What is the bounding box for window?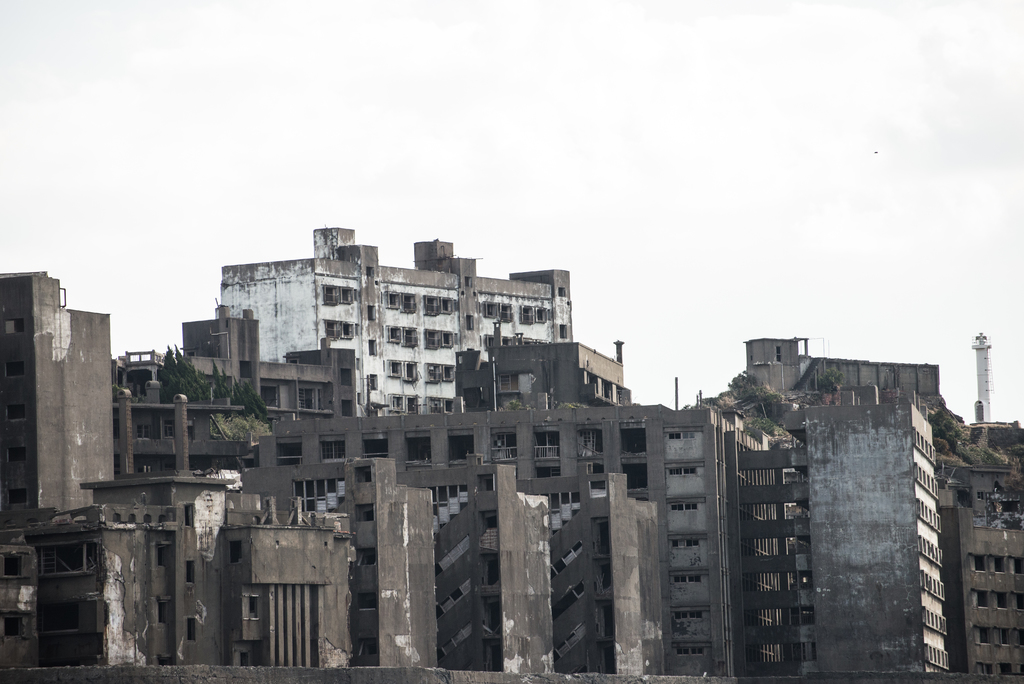
<region>3, 363, 24, 379</region>.
